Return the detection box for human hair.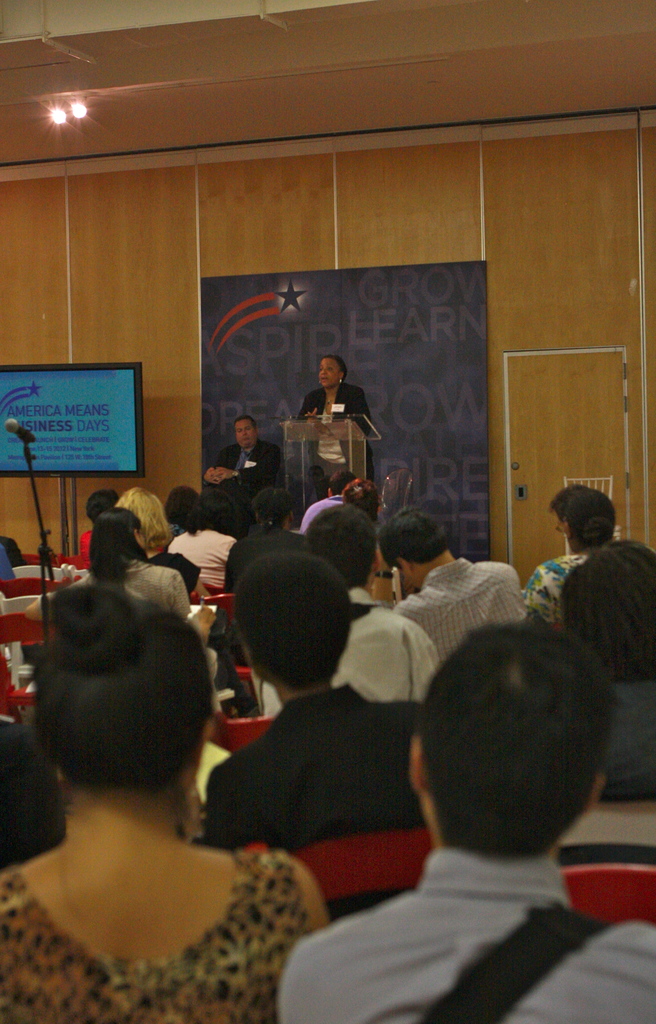
pyautogui.locateOnScreen(163, 483, 201, 540).
